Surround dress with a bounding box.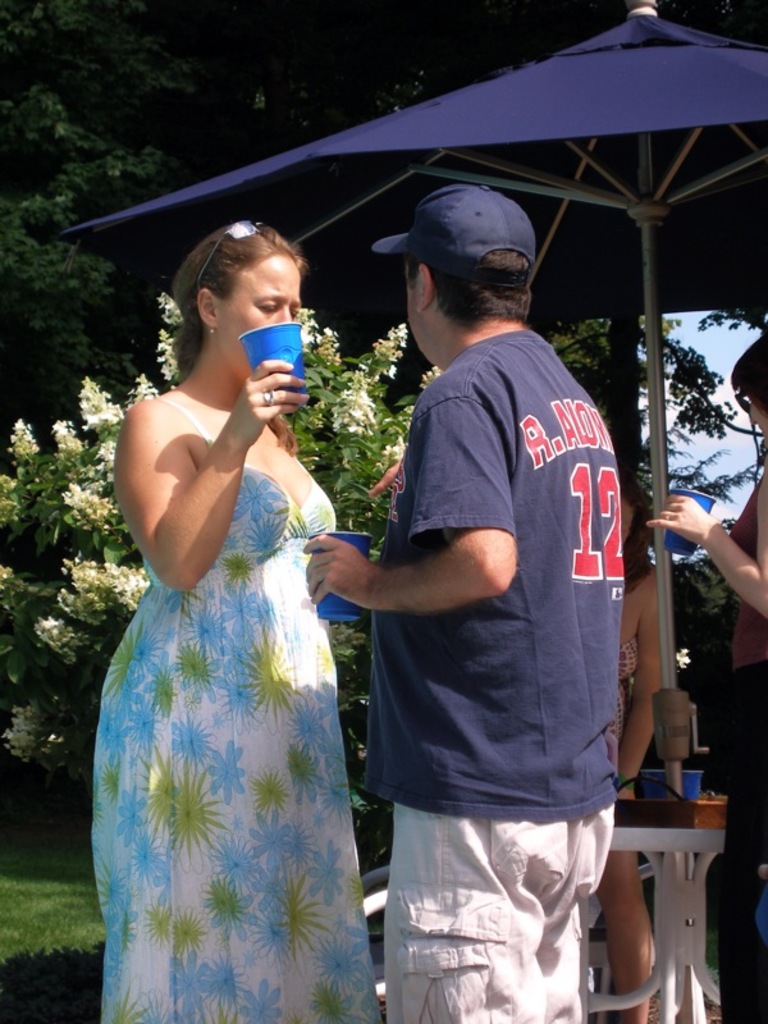
<bbox>93, 398, 383, 1023</bbox>.
